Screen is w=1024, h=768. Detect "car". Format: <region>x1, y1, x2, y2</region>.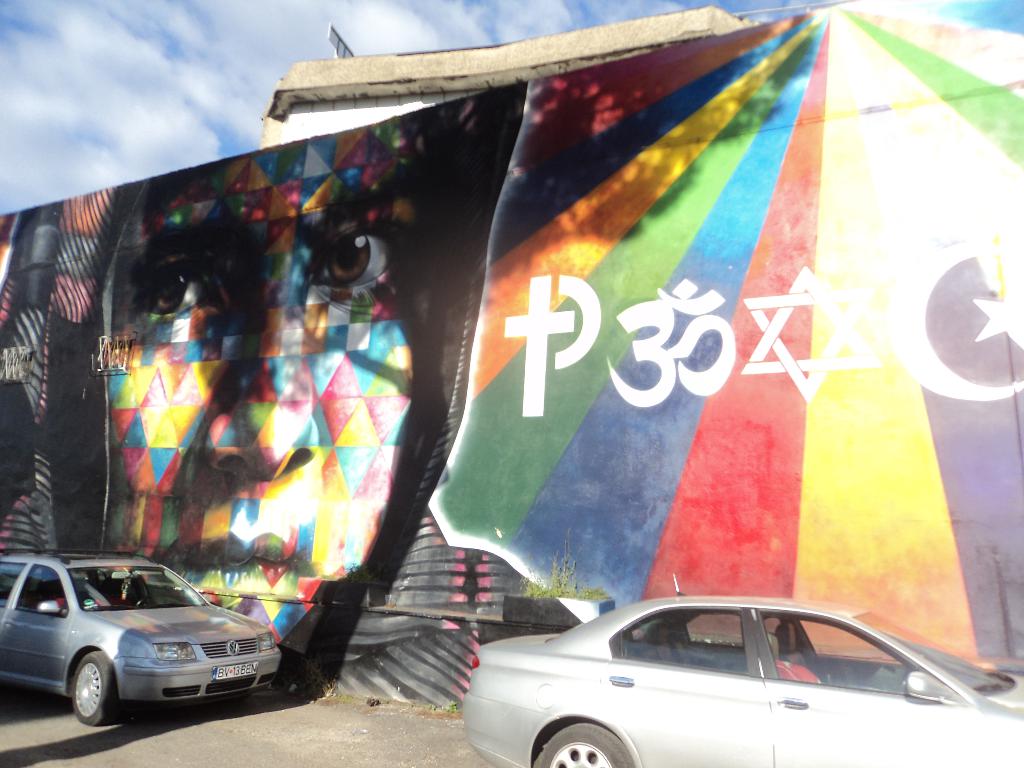
<region>460, 578, 1023, 767</region>.
